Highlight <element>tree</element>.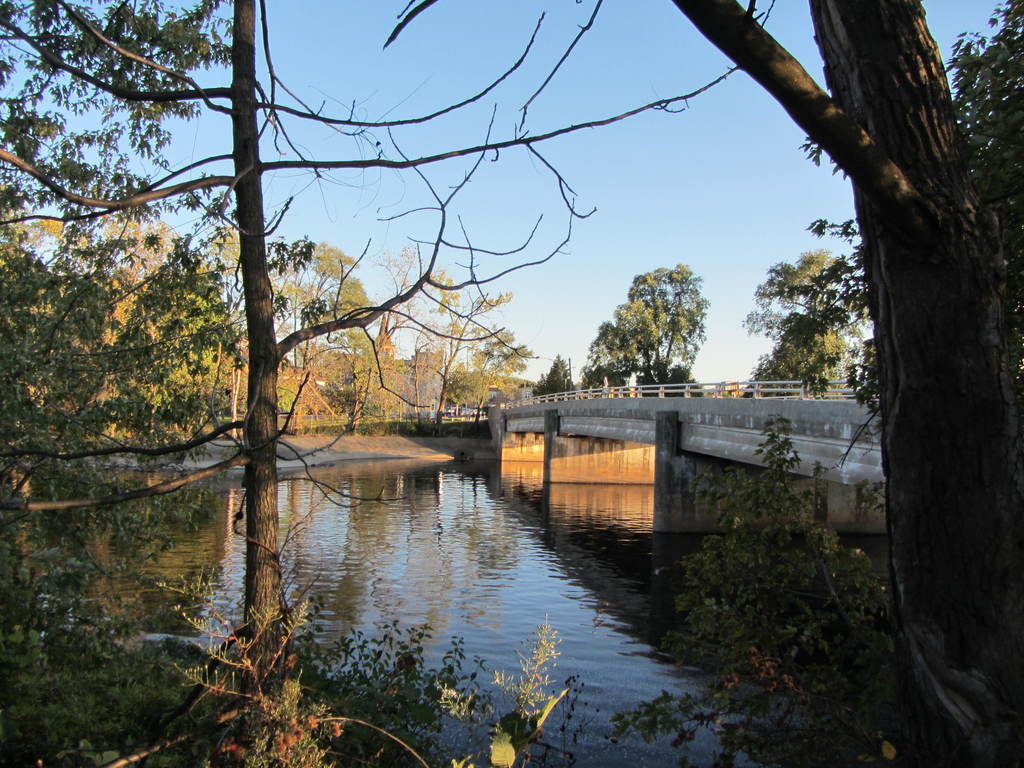
Highlighted region: rect(627, 262, 710, 395).
